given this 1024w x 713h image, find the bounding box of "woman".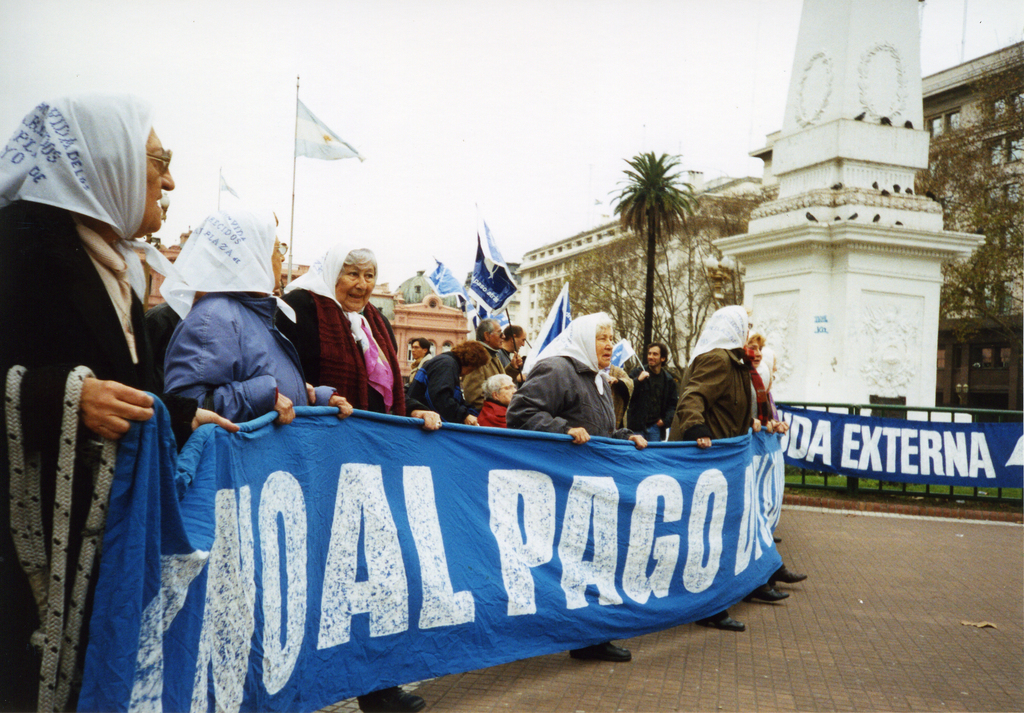
{"left": 666, "top": 304, "right": 751, "bottom": 631}.
